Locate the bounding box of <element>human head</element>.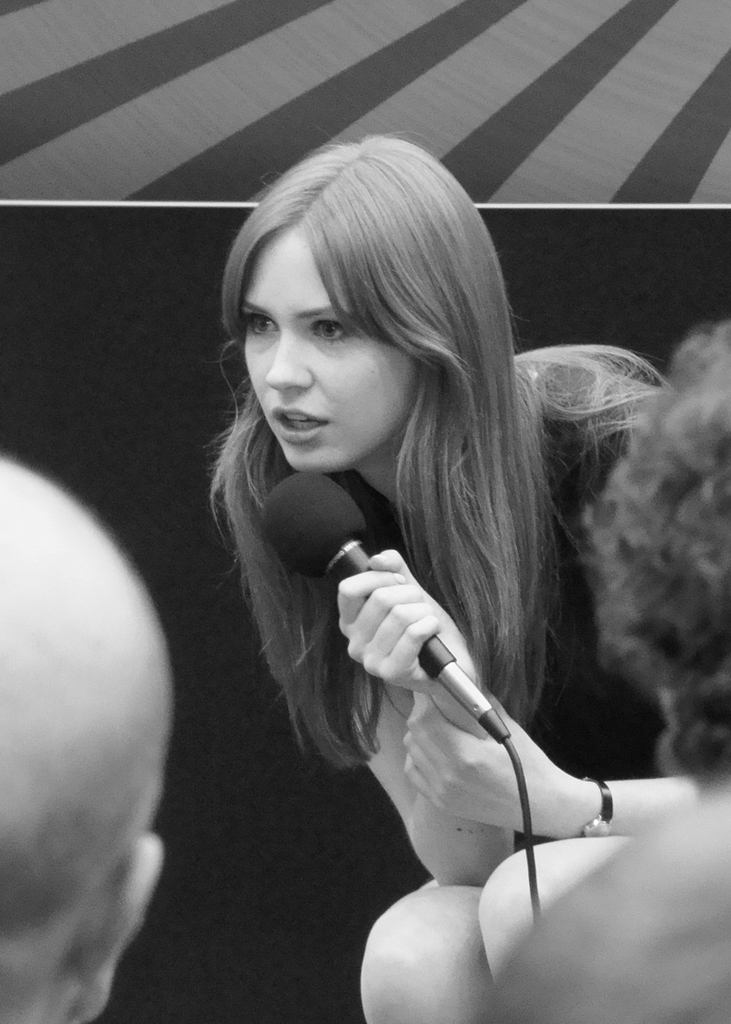
Bounding box: <box>575,327,730,731</box>.
